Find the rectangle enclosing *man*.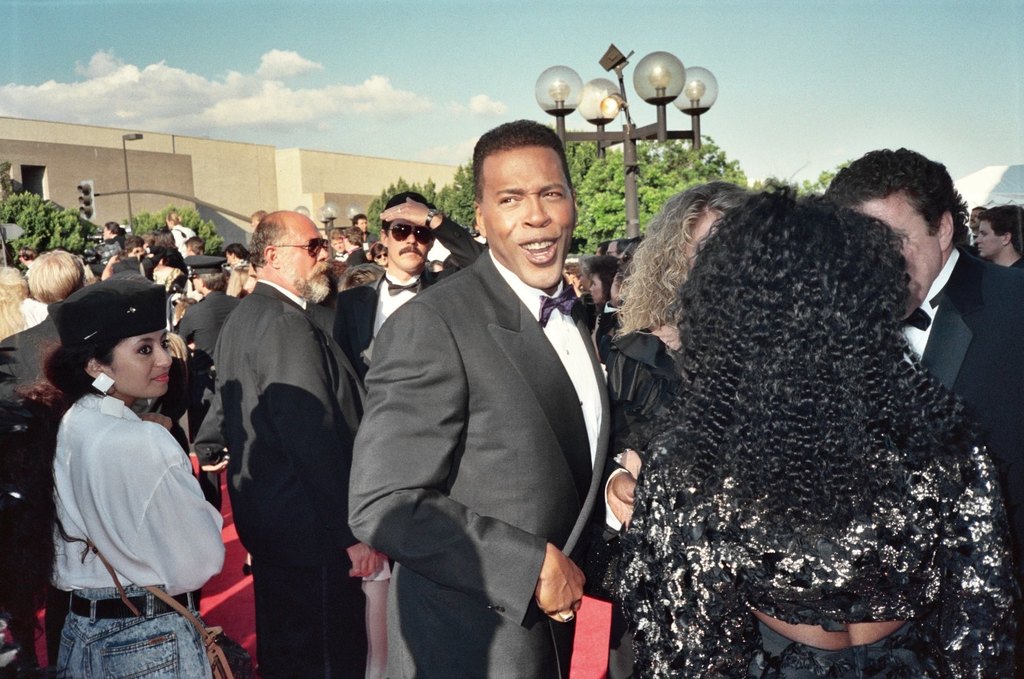
bbox(358, 123, 647, 677).
